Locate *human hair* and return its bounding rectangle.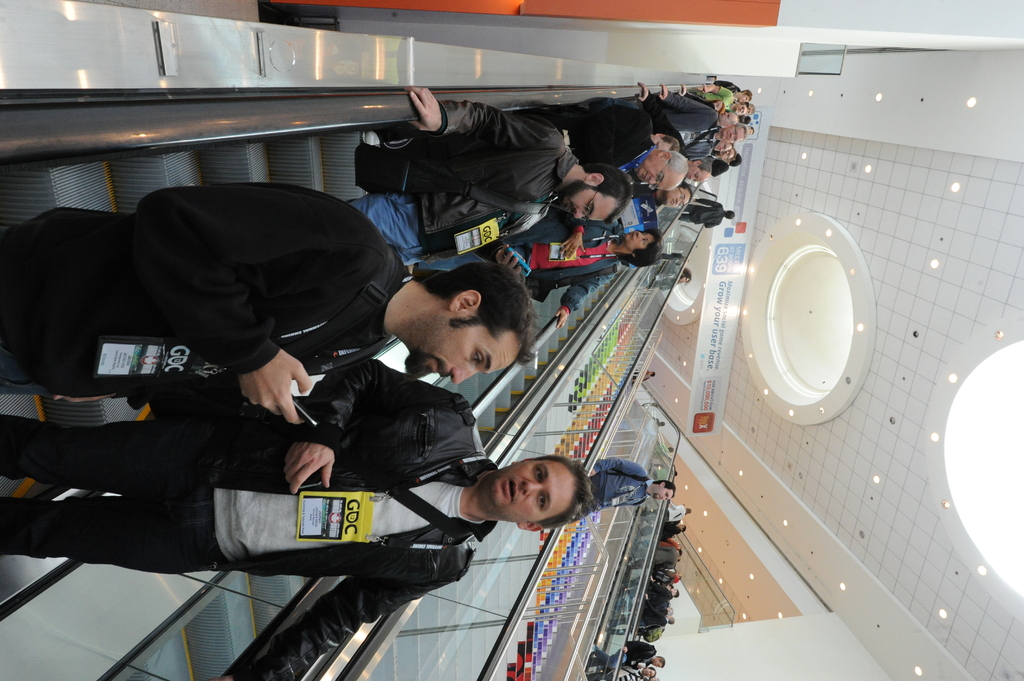
<box>600,164,633,224</box>.
